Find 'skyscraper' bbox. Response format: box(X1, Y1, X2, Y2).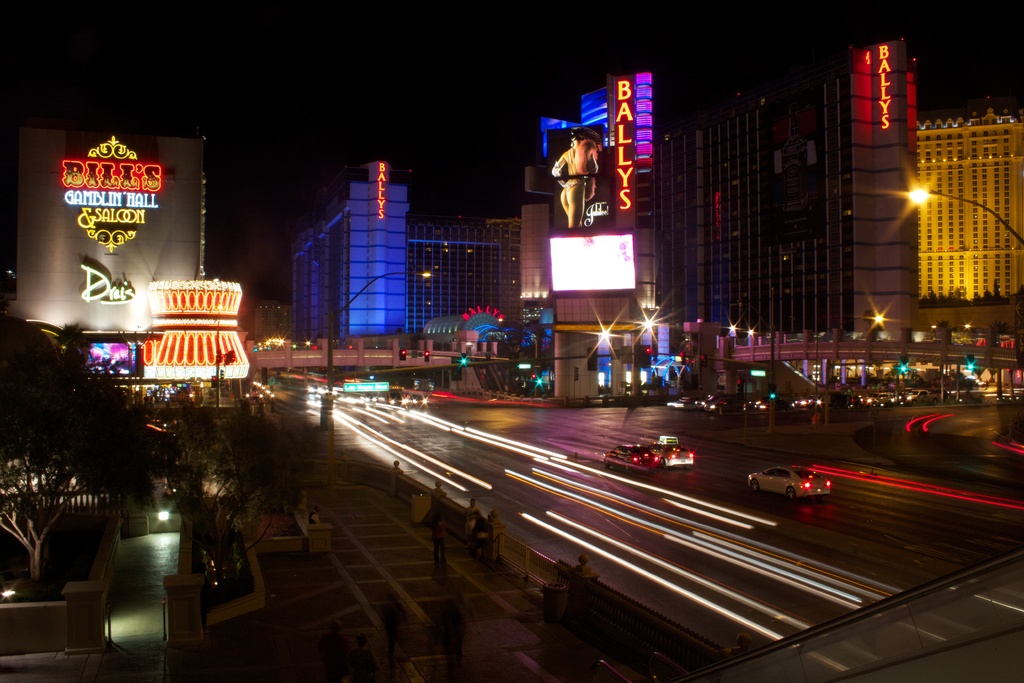
box(675, 61, 932, 330).
